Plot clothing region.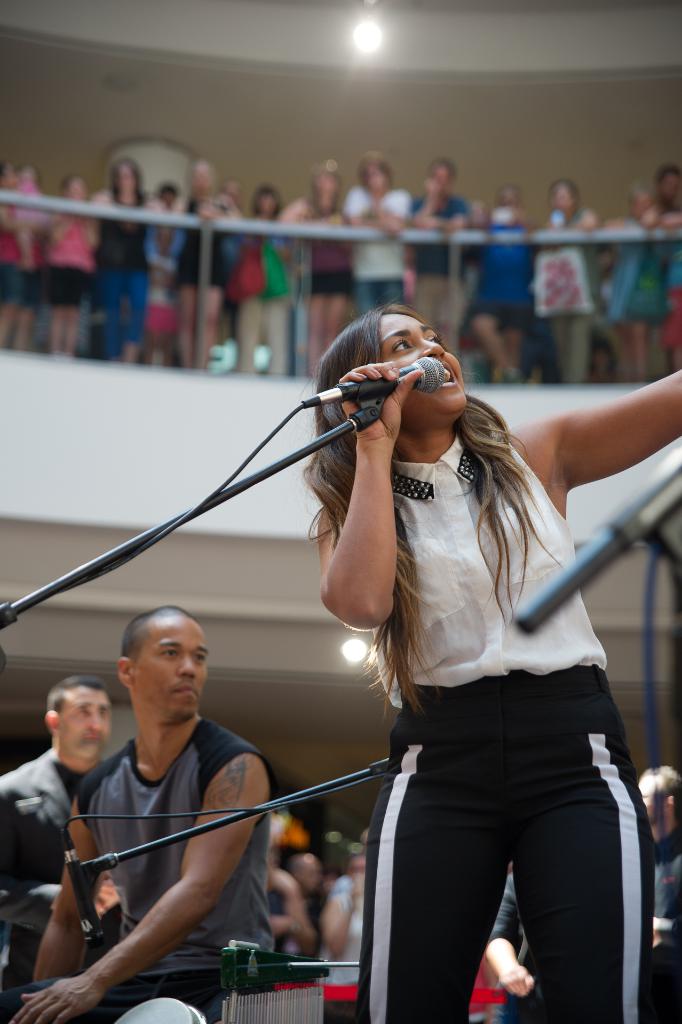
Plotted at Rect(328, 463, 655, 989).
